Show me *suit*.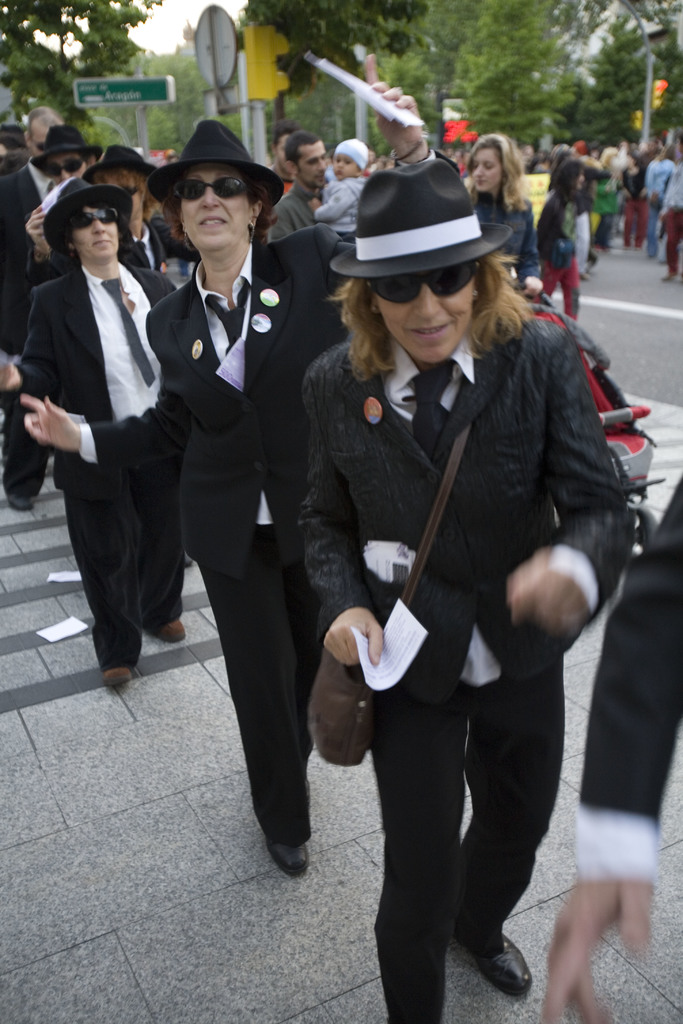
*suit* is here: left=21, top=182, right=188, bottom=701.
